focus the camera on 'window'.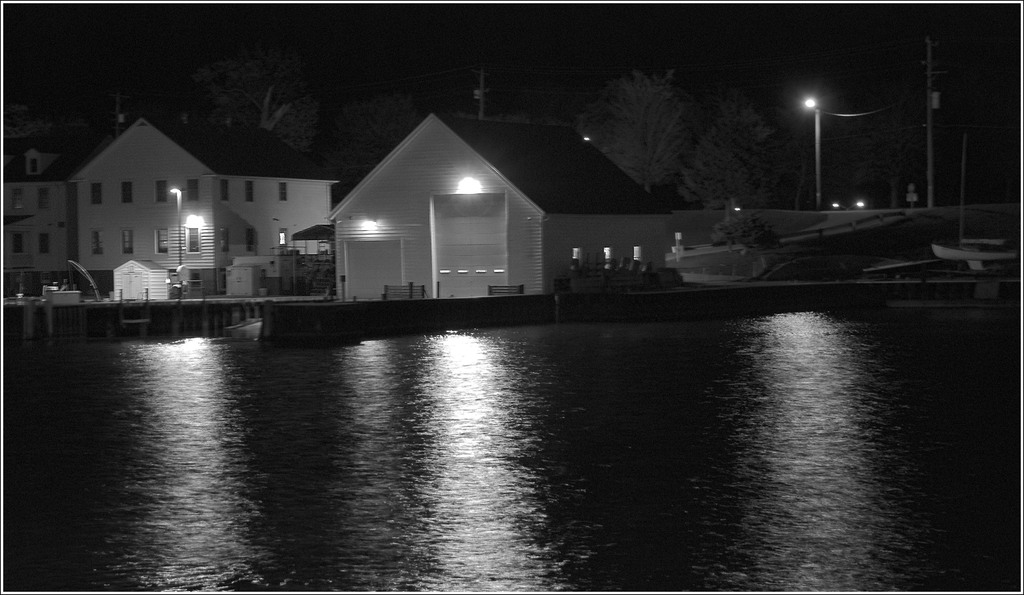
Focus region: 39:234:50:257.
